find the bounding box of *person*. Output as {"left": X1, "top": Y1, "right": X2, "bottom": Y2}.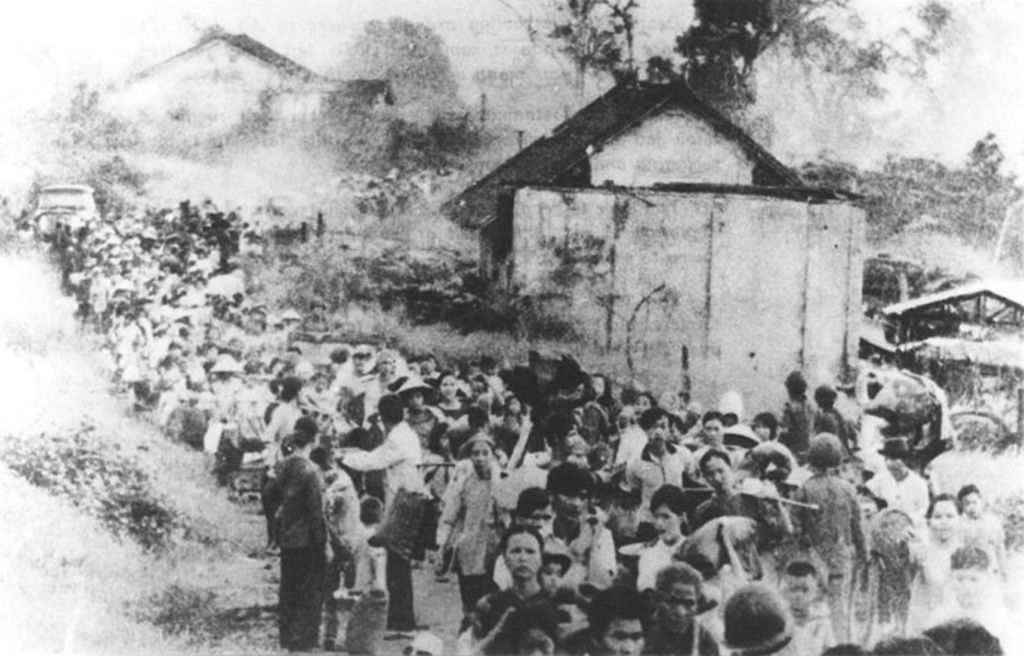
{"left": 433, "top": 433, "right": 502, "bottom": 632}.
